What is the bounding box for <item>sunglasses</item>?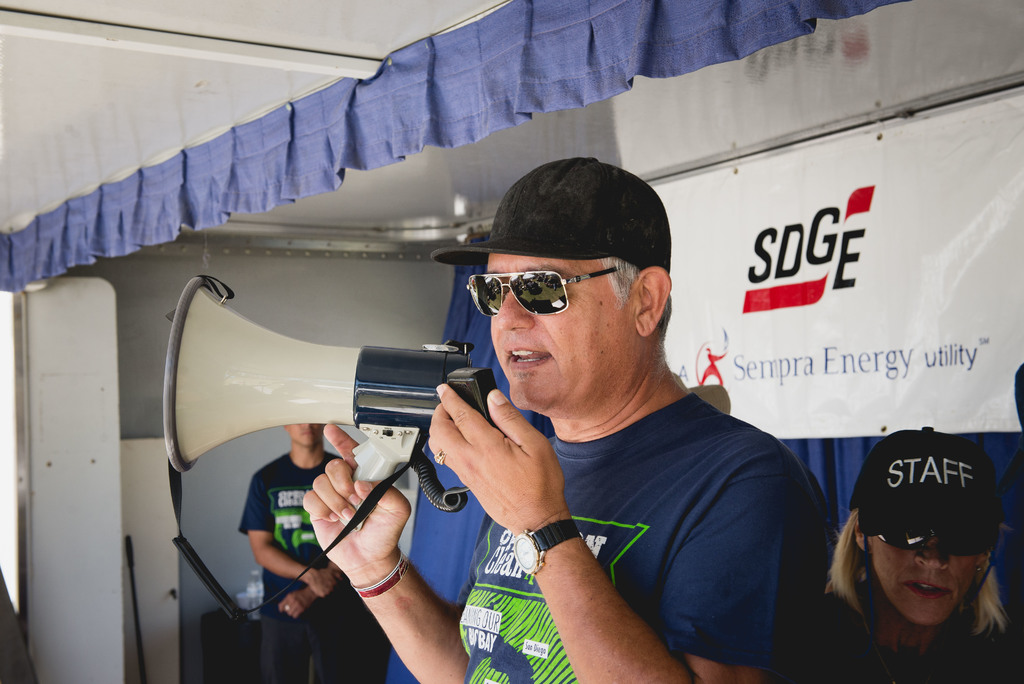
crop(468, 266, 590, 328).
